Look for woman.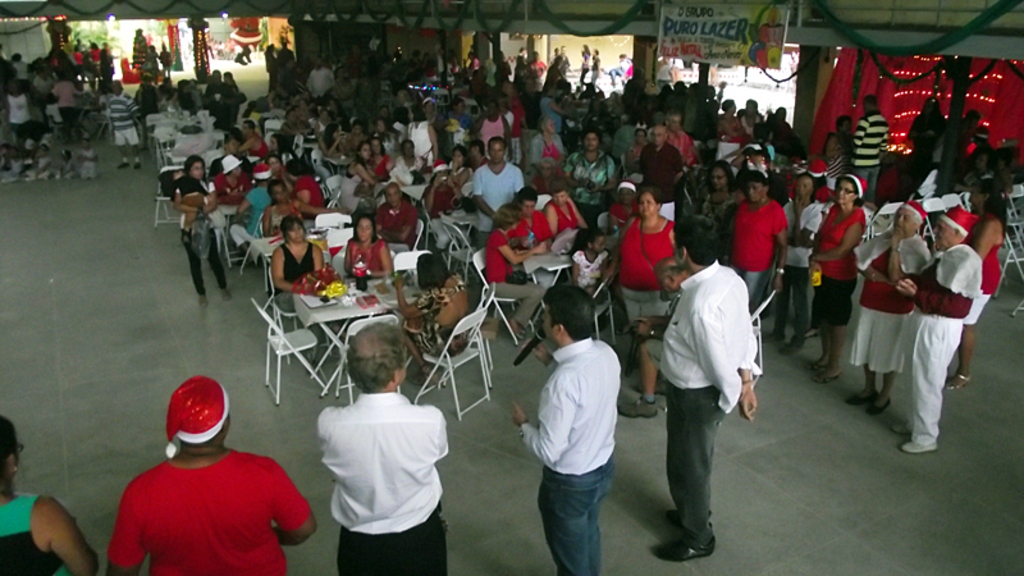
Found: (left=945, top=175, right=1011, bottom=390).
